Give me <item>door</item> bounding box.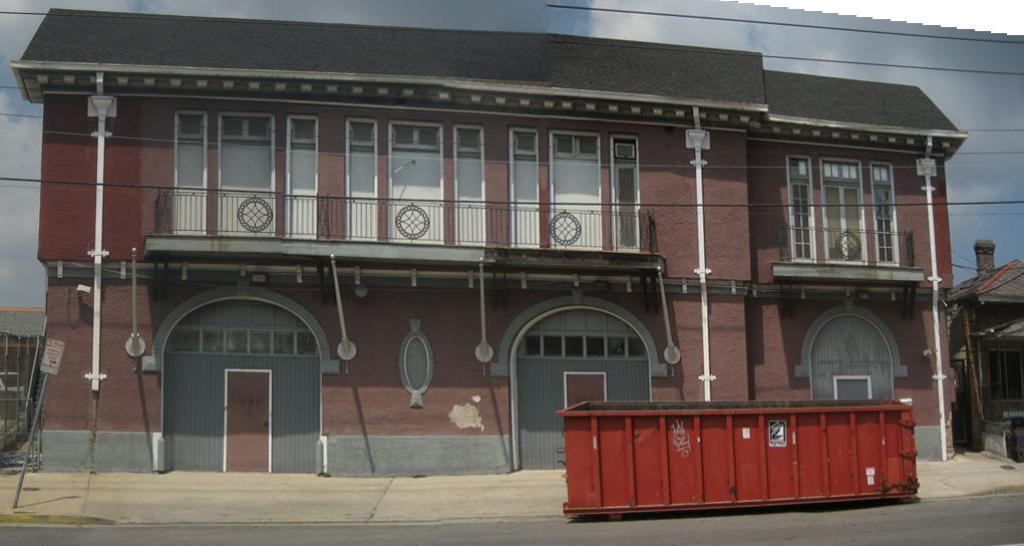
BBox(224, 369, 270, 470).
